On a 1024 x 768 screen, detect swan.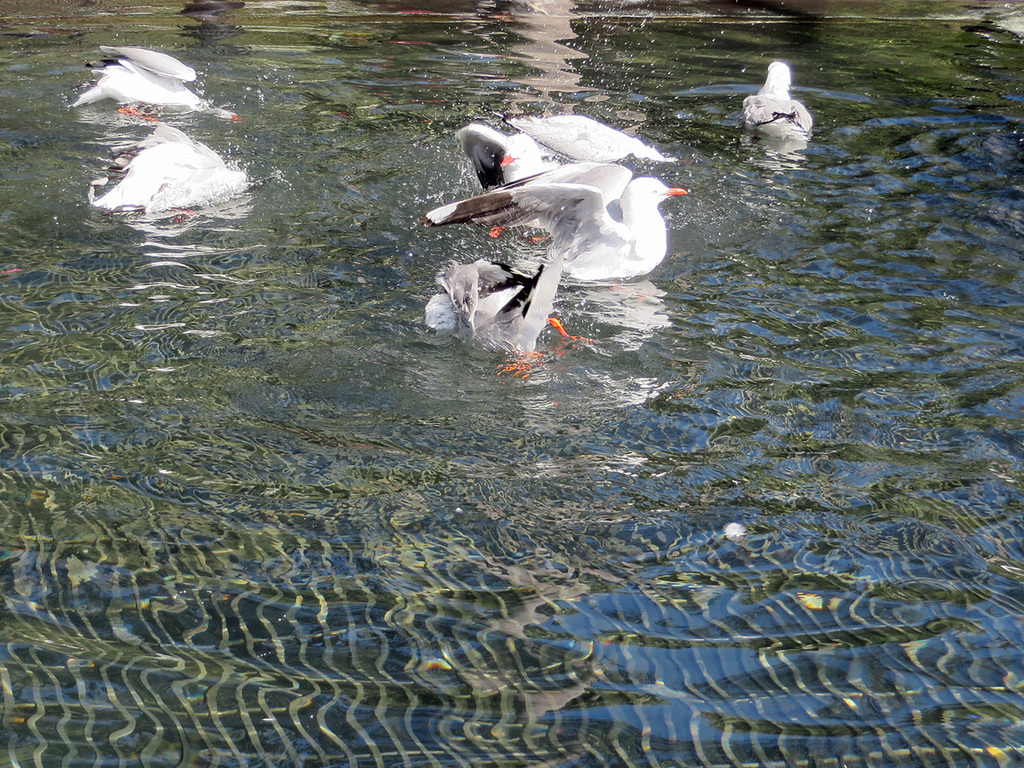
88:119:256:212.
